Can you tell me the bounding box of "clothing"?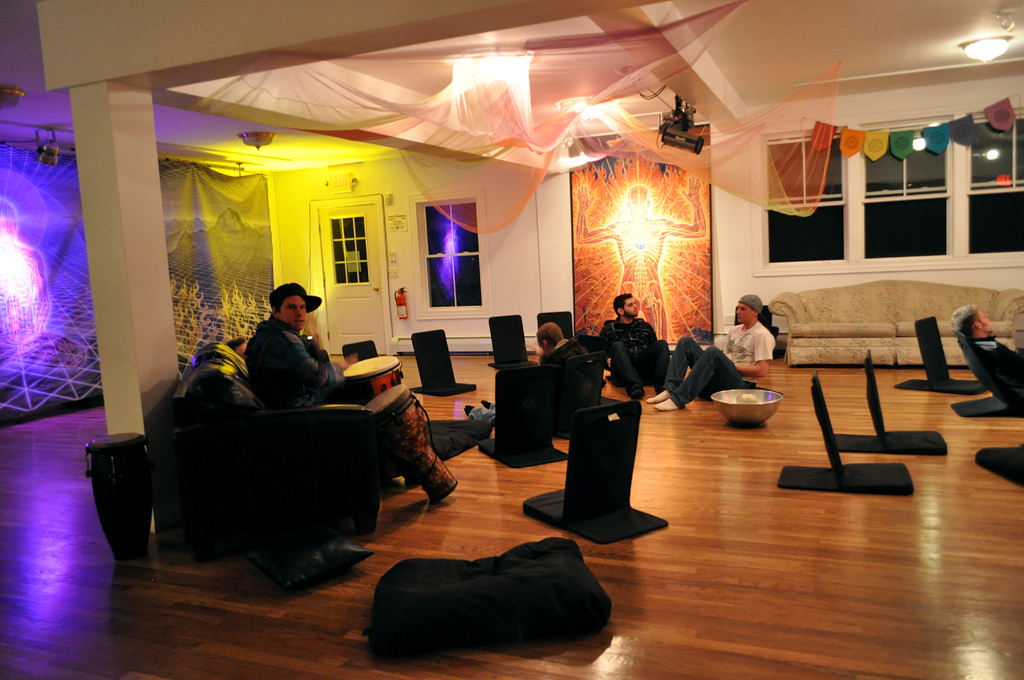
[595, 305, 678, 396].
